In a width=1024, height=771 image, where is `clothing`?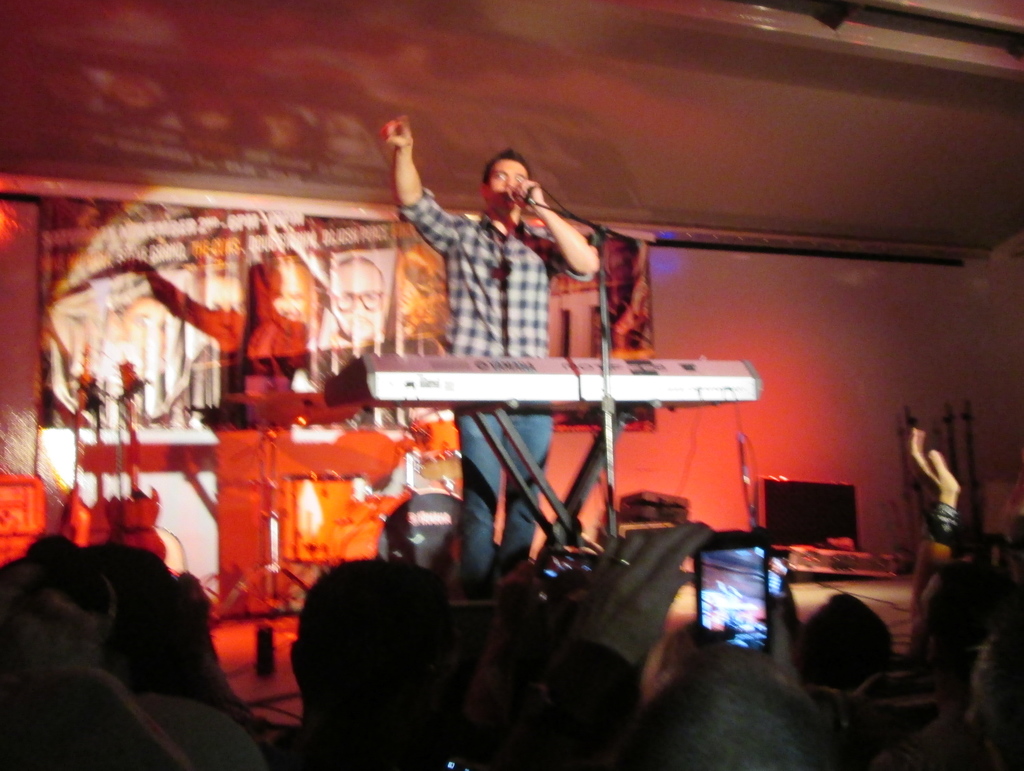
(x1=397, y1=207, x2=599, y2=603).
